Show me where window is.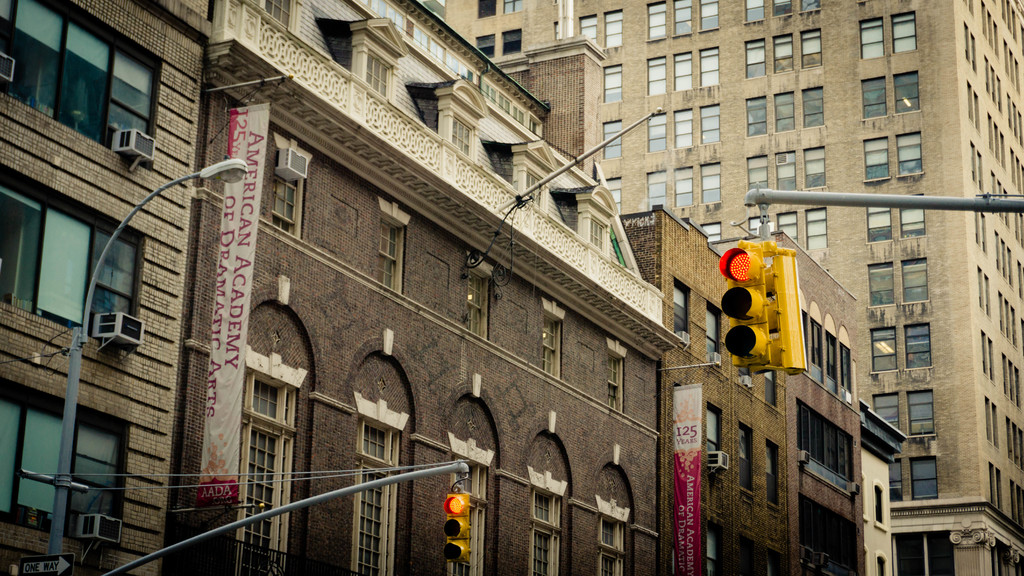
window is at <box>669,274,687,351</box>.
